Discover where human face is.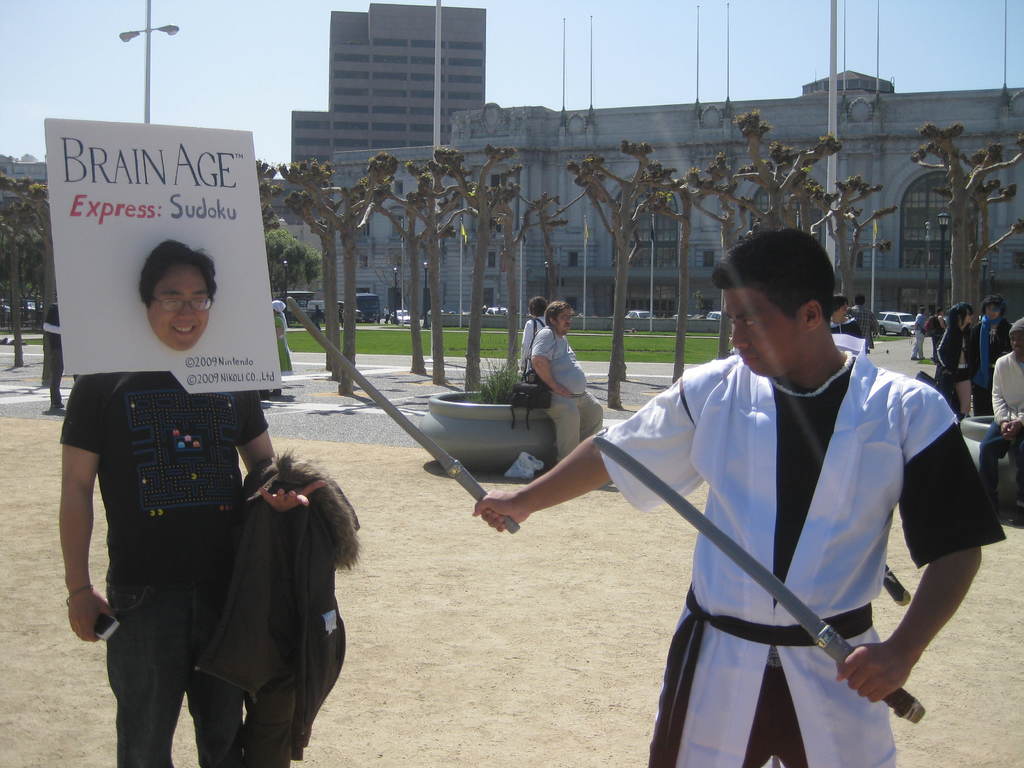
Discovered at box(725, 289, 792, 380).
